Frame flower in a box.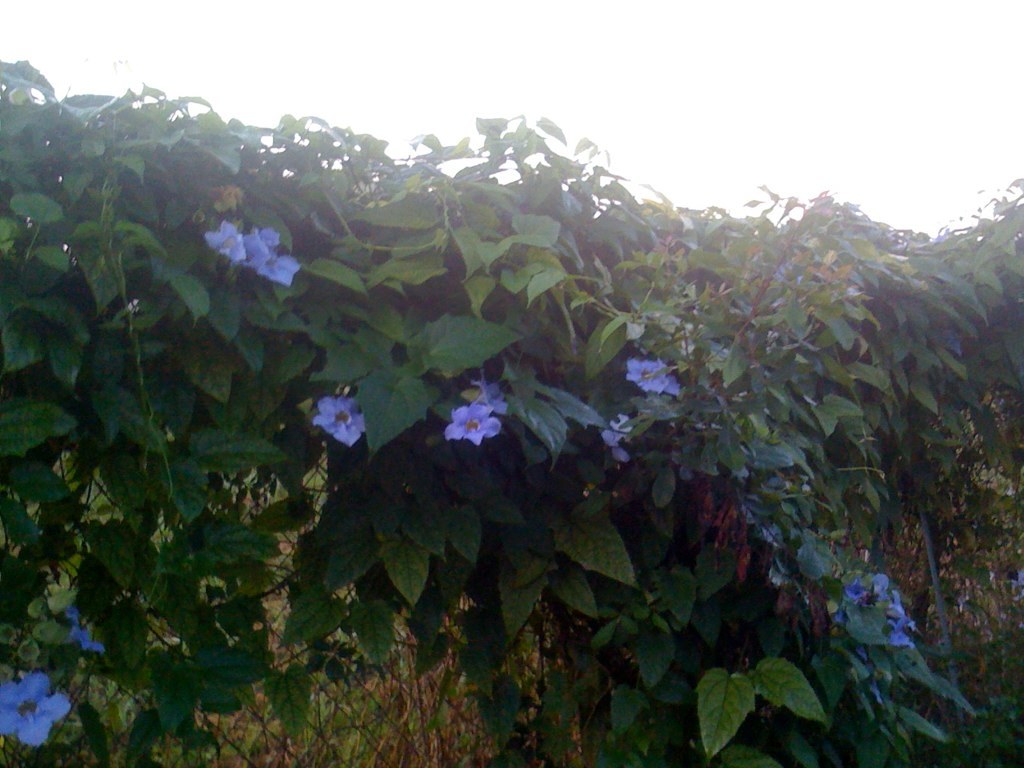
{"x1": 292, "y1": 396, "x2": 364, "y2": 469}.
